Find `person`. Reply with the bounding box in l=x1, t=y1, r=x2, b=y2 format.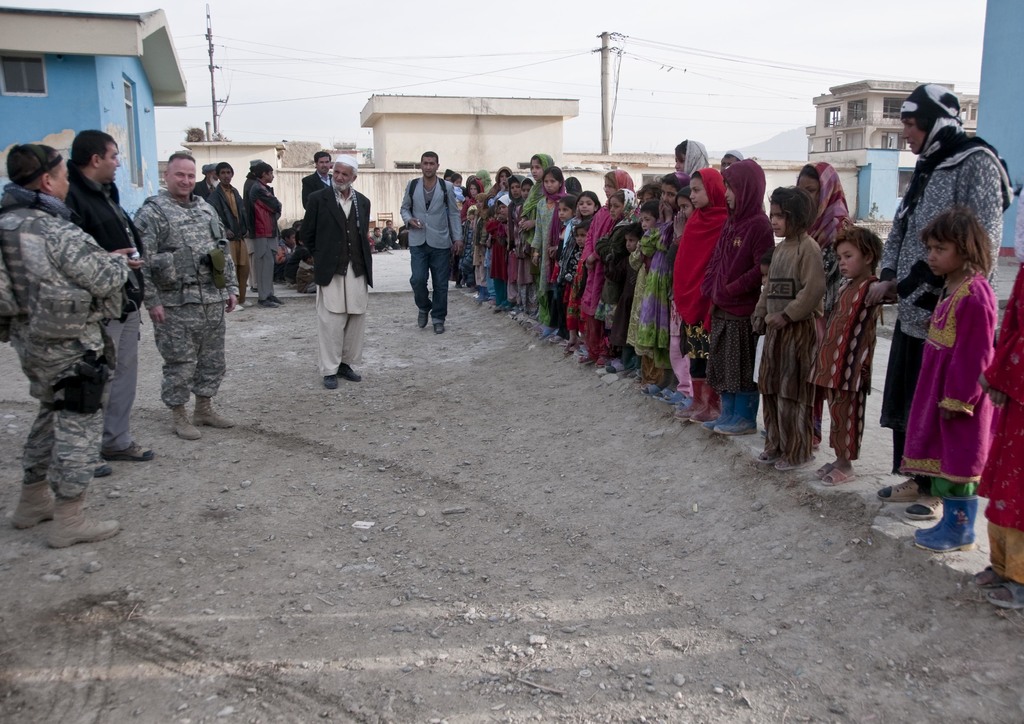
l=699, t=157, r=775, b=438.
